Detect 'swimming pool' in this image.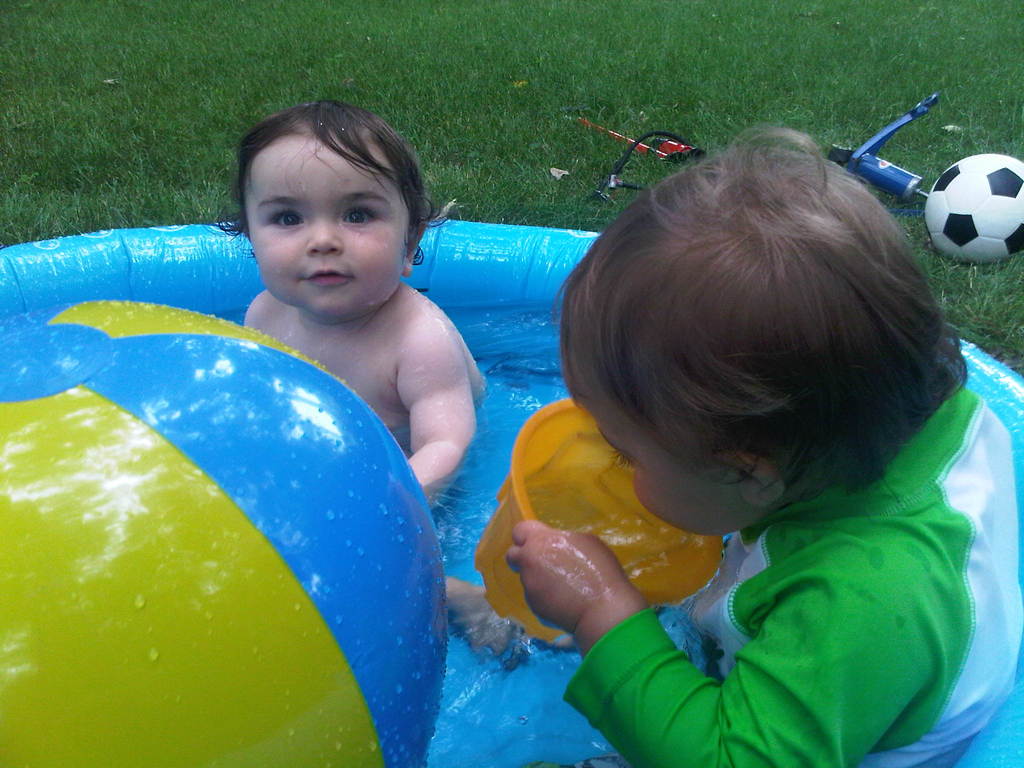
Detection: {"x1": 0, "y1": 128, "x2": 1023, "y2": 744}.
